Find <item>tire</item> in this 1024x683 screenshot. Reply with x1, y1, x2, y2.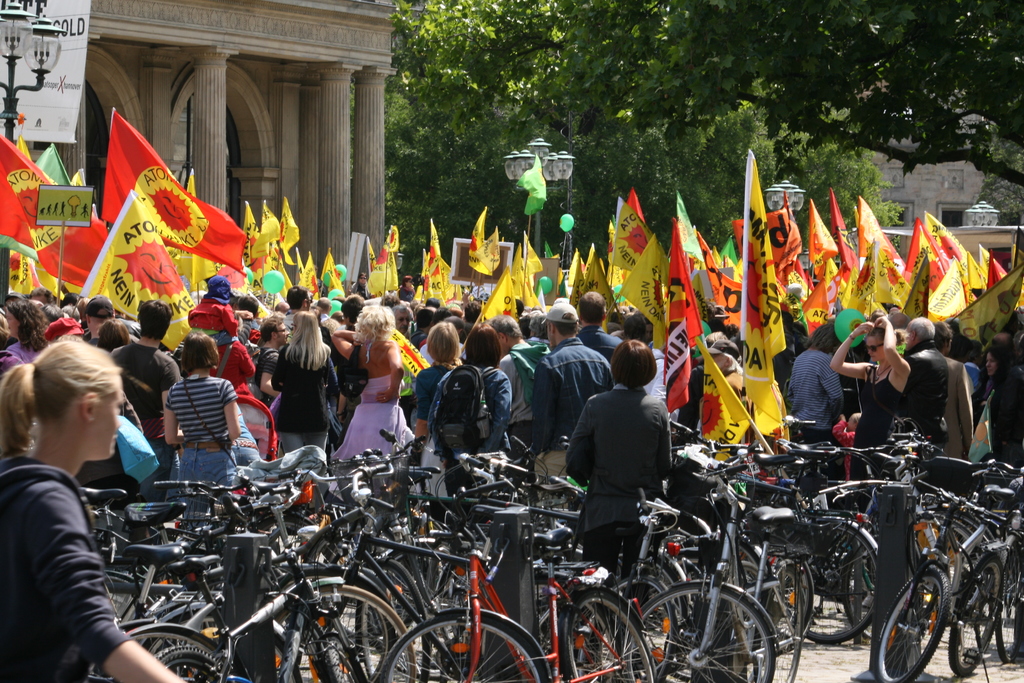
355, 559, 432, 682.
